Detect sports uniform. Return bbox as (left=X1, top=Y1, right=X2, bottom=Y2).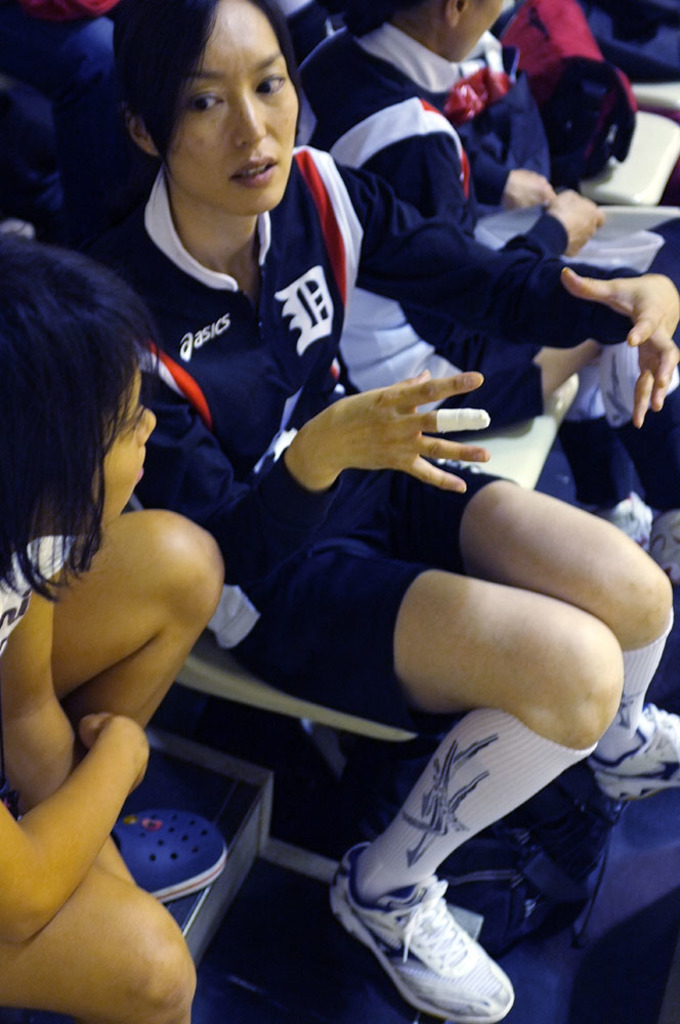
(left=129, top=3, right=589, bottom=959).
